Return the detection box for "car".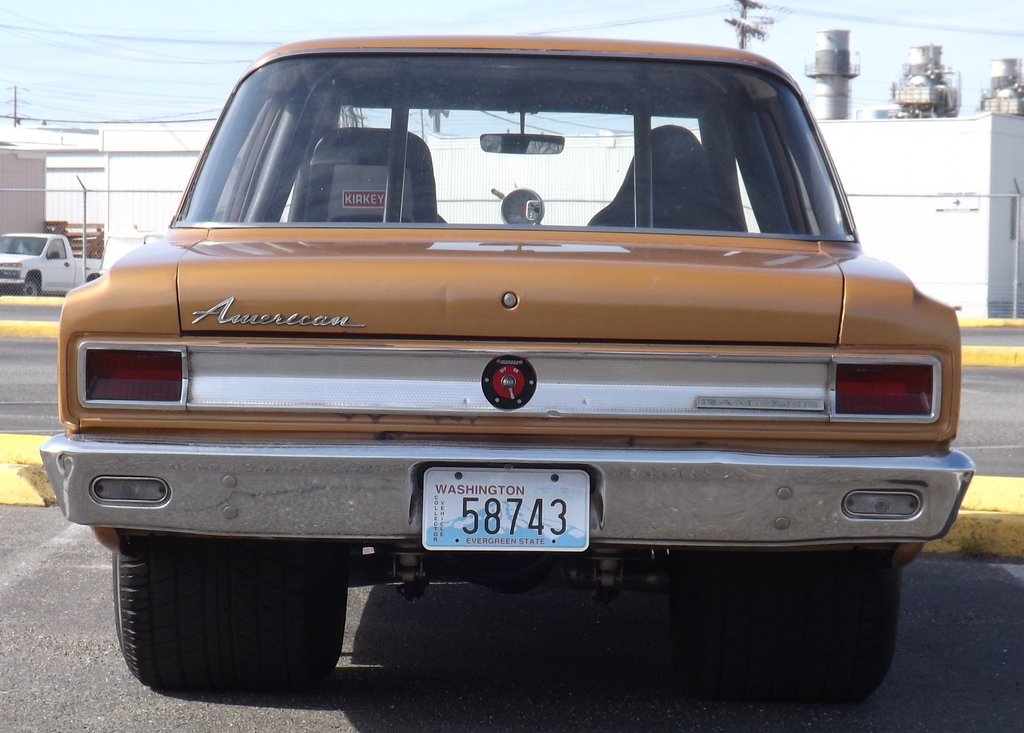
{"left": 35, "top": 33, "right": 984, "bottom": 694}.
